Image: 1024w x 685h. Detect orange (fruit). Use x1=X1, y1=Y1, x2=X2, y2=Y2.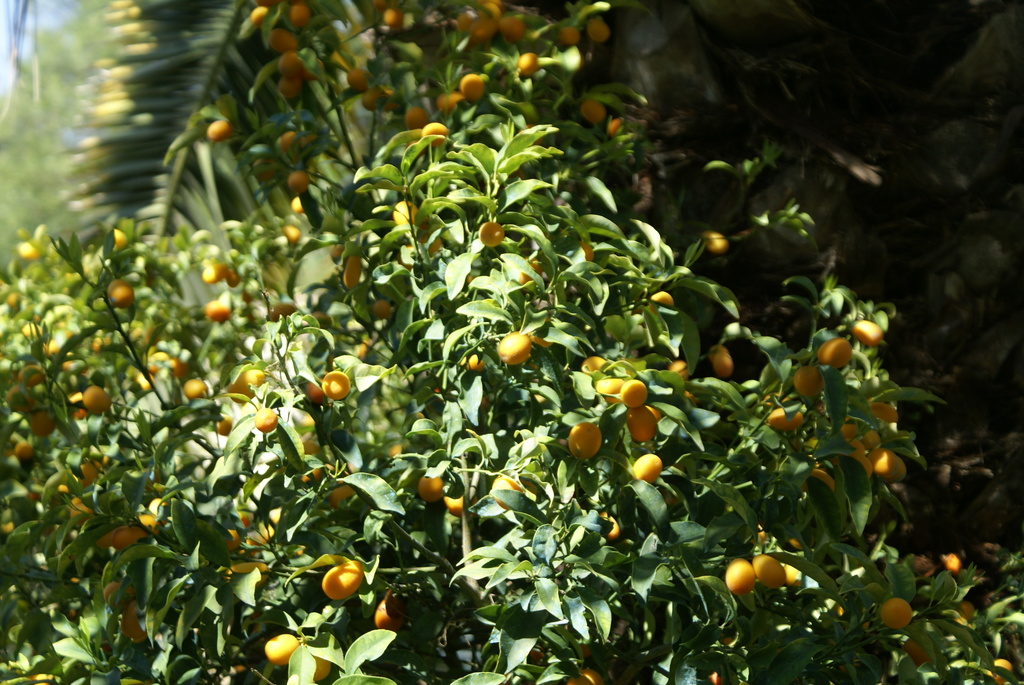
x1=459, y1=68, x2=490, y2=101.
